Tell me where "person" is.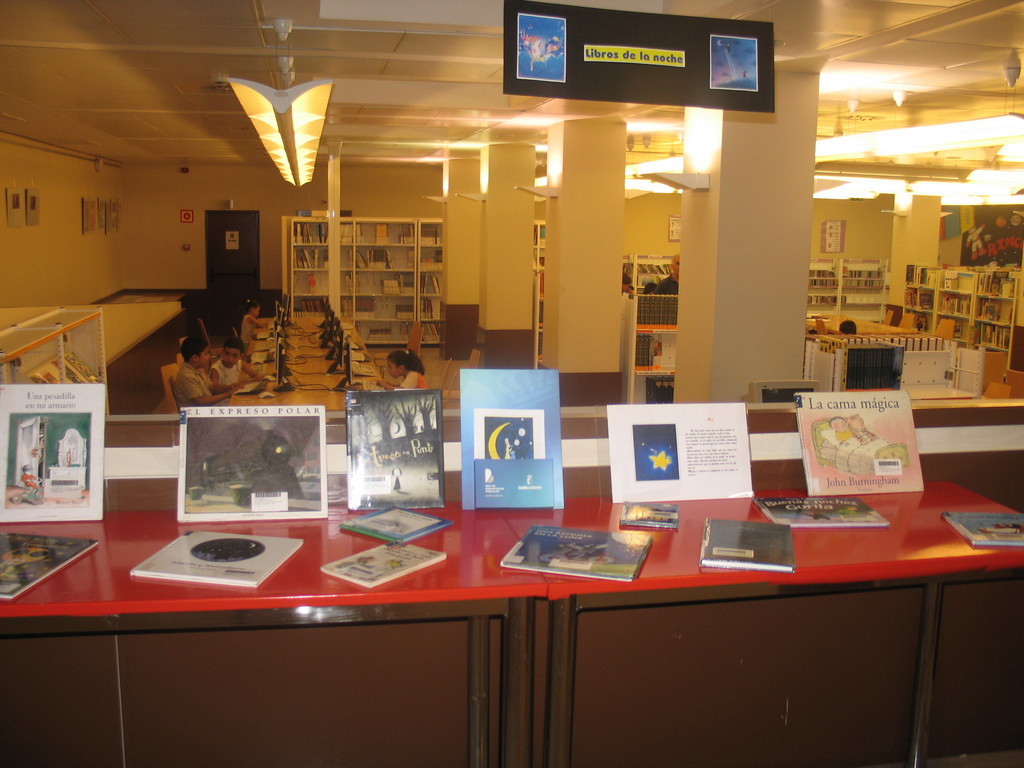
"person" is at [left=373, top=349, right=430, bottom=392].
